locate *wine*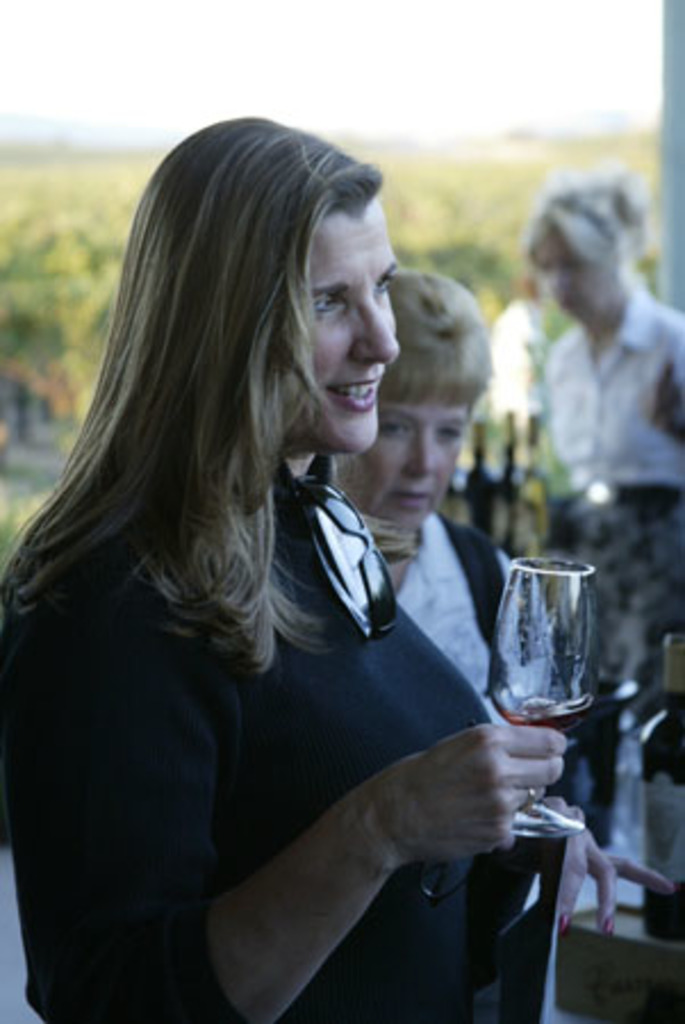
(494,407,519,555)
